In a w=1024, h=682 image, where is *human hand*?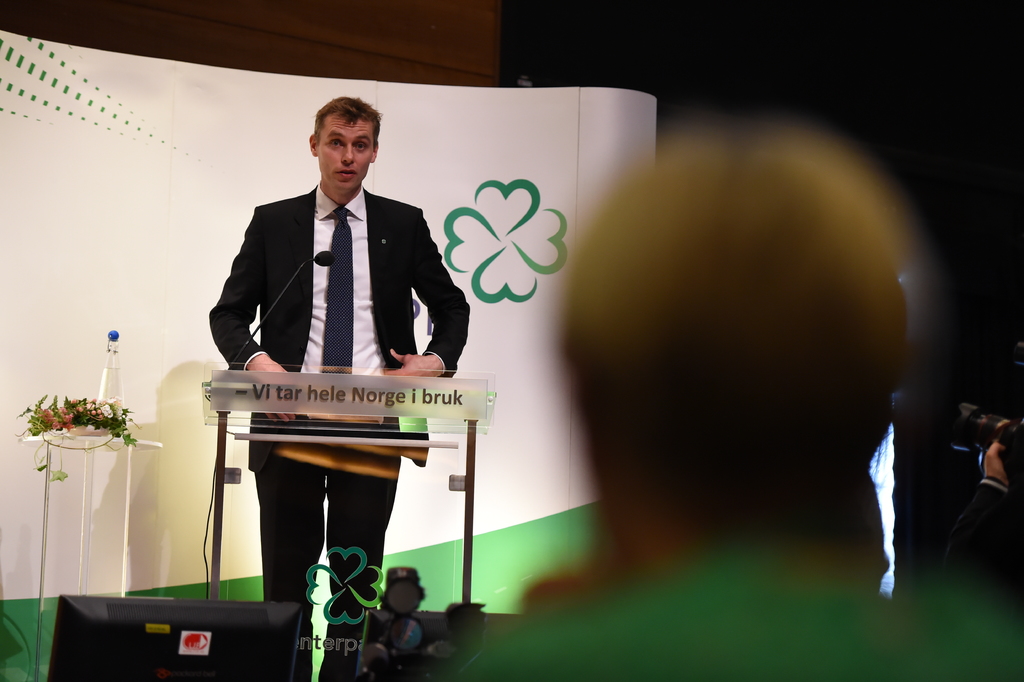
bbox=[383, 346, 440, 390].
